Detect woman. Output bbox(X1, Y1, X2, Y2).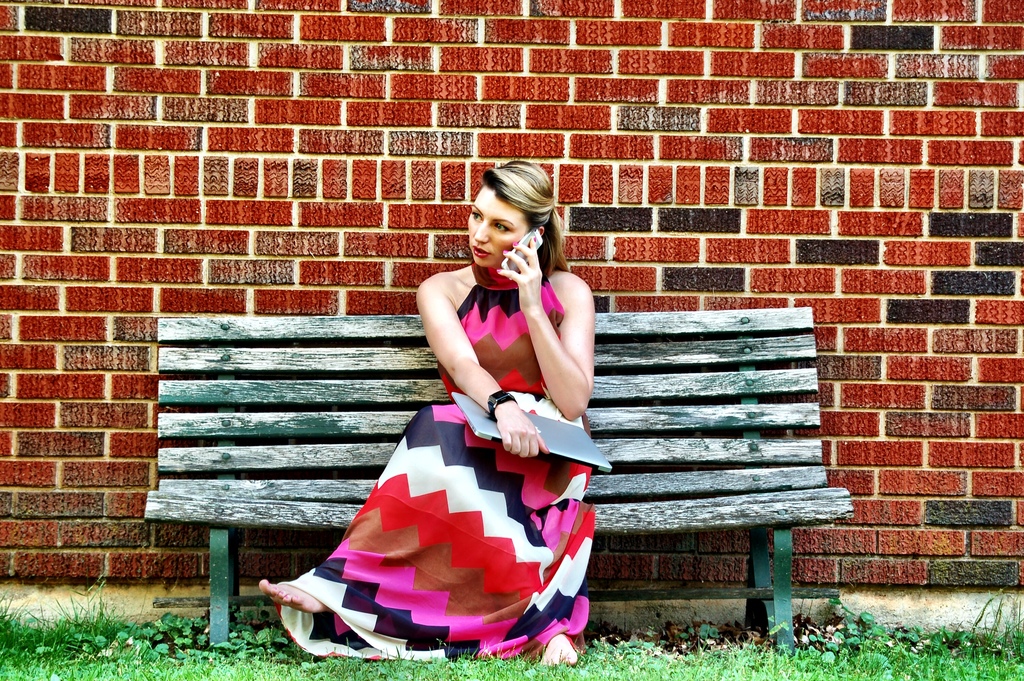
bbox(305, 184, 602, 661).
